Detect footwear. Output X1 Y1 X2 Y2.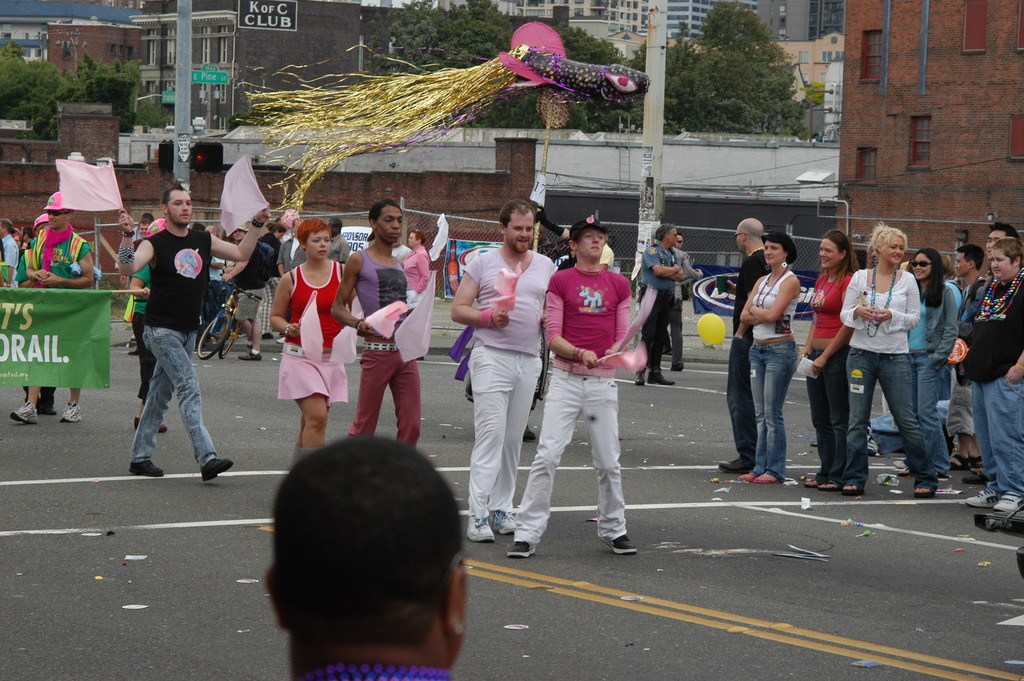
239 351 260 361.
